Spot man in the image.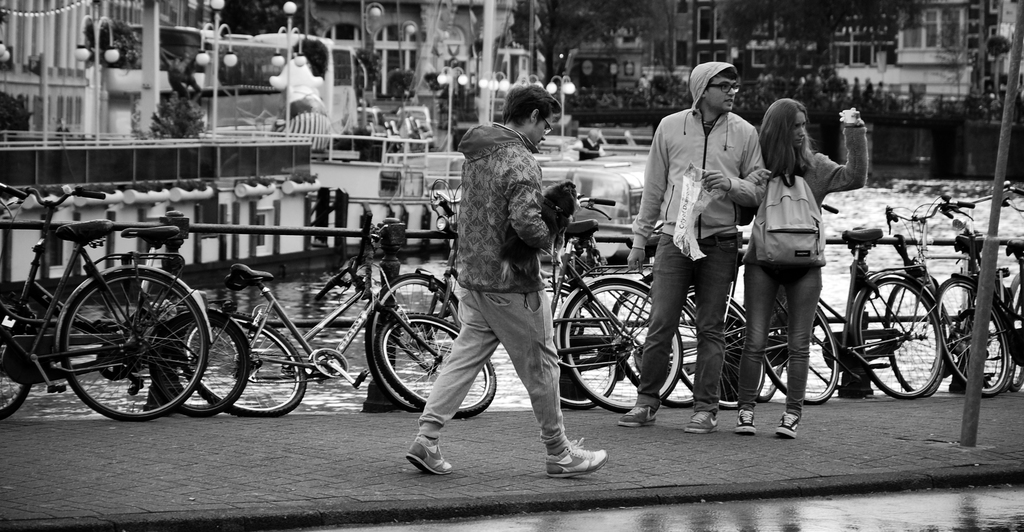
man found at <region>414, 96, 586, 481</region>.
